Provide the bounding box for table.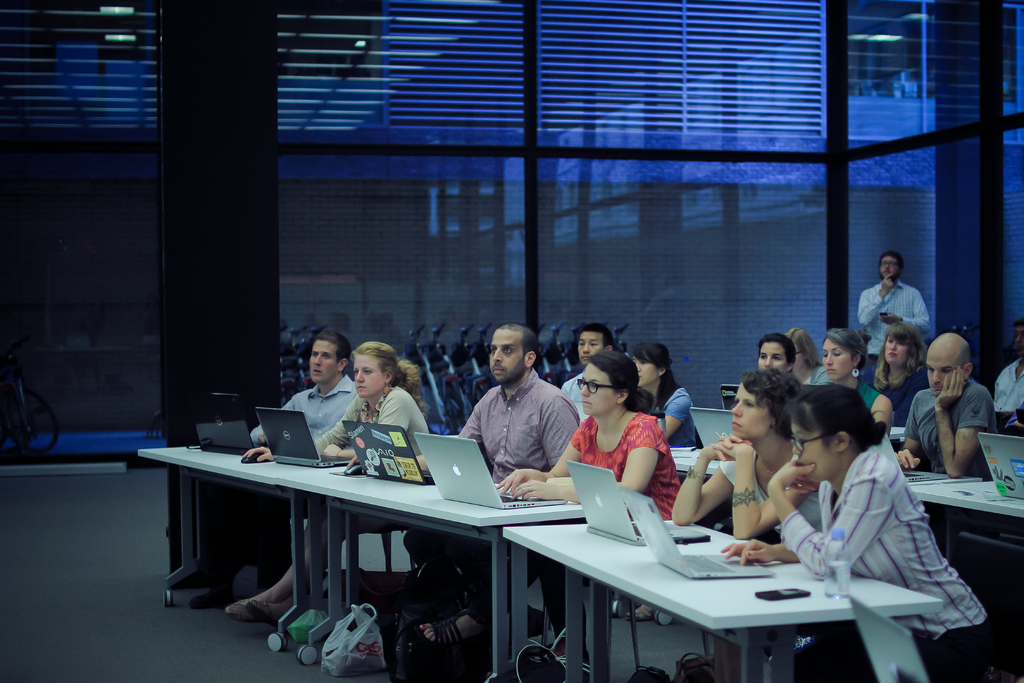
BBox(143, 418, 940, 682).
